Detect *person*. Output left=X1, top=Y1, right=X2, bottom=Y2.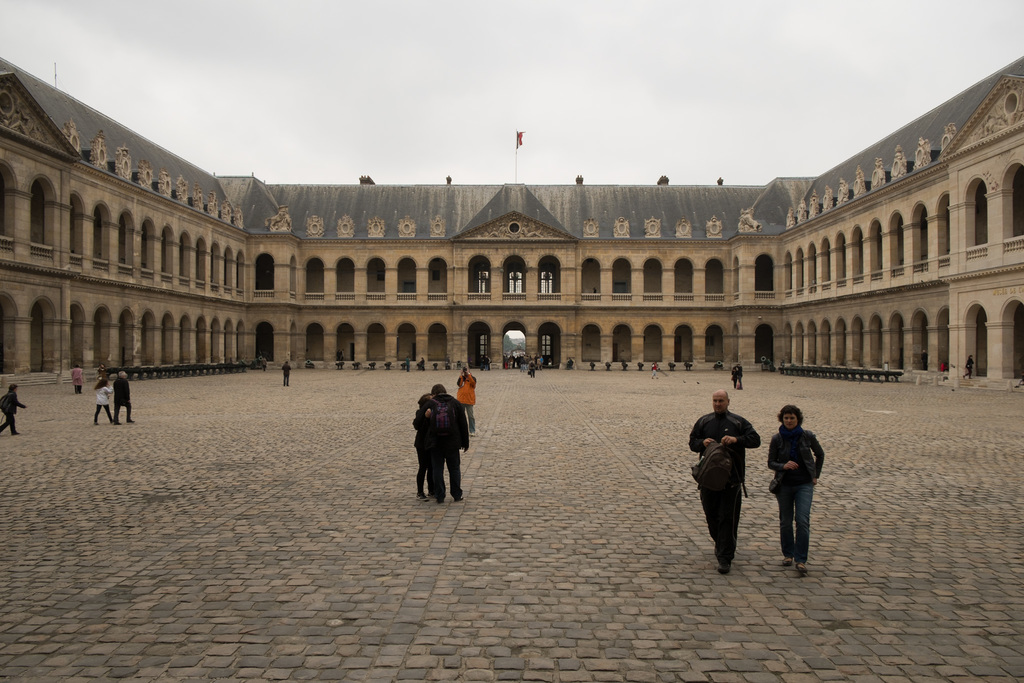
left=97, top=362, right=109, bottom=386.
